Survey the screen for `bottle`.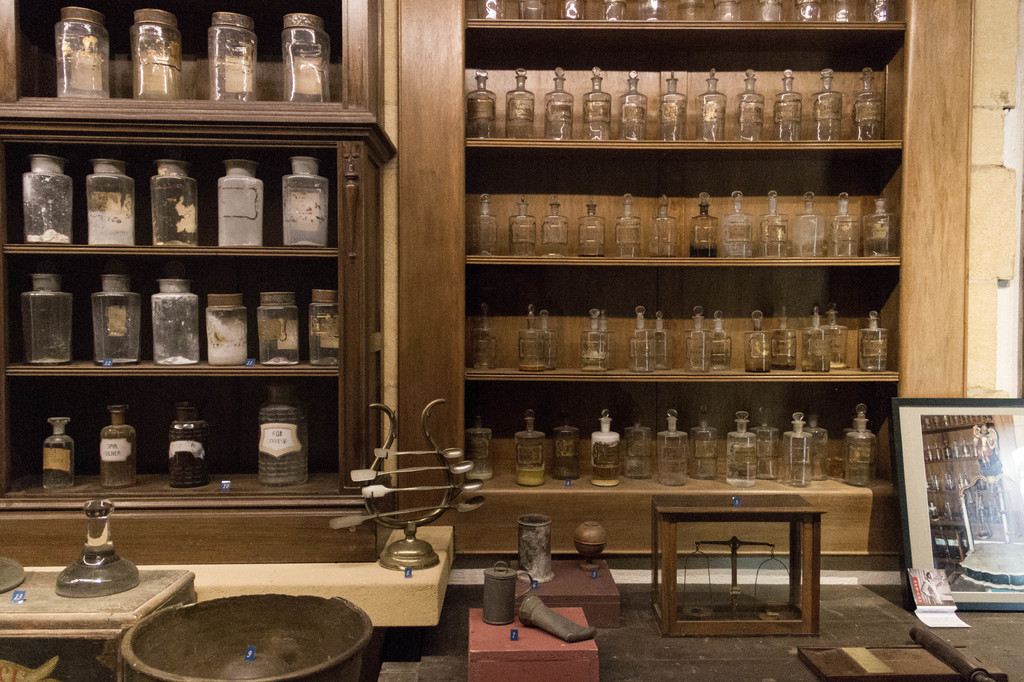
Survey found: [170,402,207,488].
